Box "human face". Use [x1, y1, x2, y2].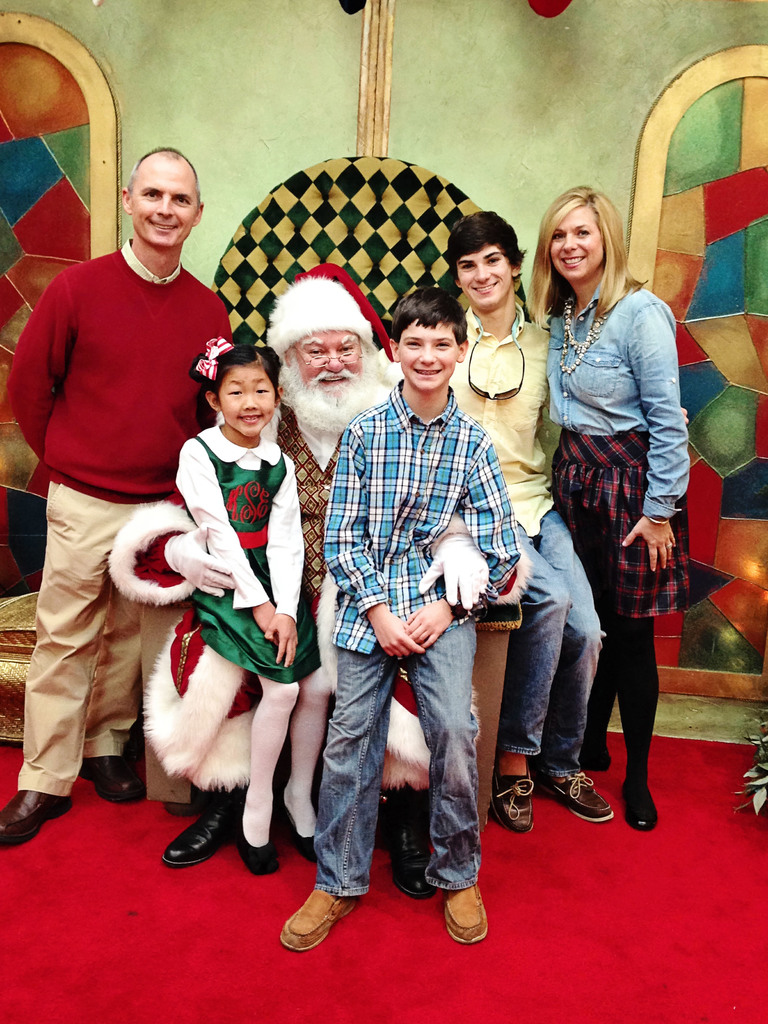
[452, 243, 510, 309].
